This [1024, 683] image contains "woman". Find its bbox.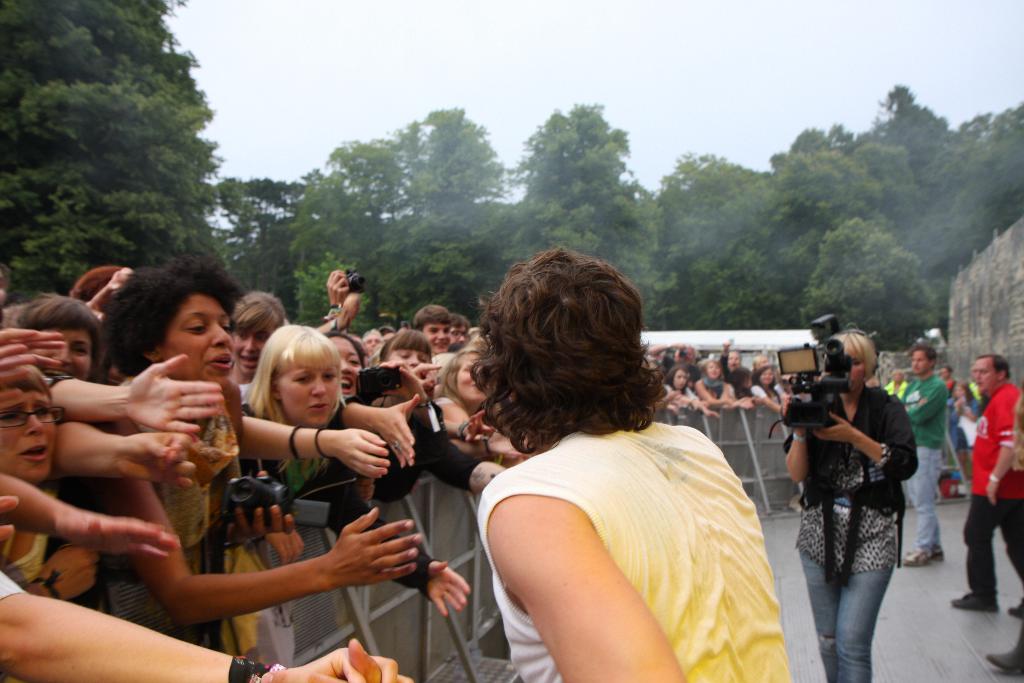
719, 339, 742, 378.
